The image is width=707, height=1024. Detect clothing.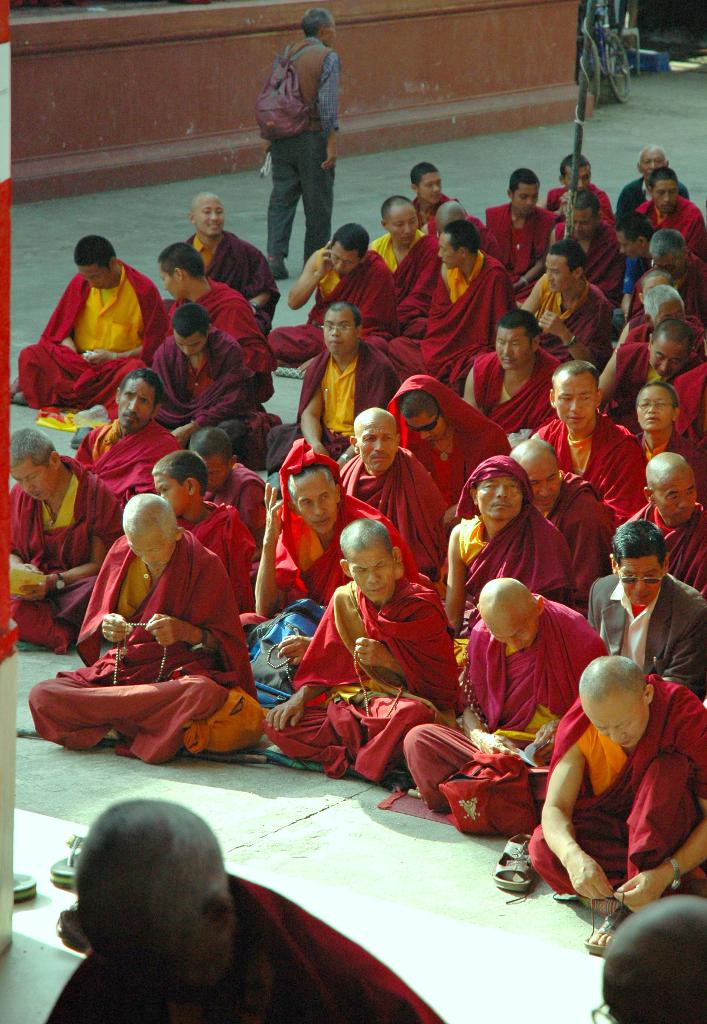
Detection: (532, 273, 619, 372).
